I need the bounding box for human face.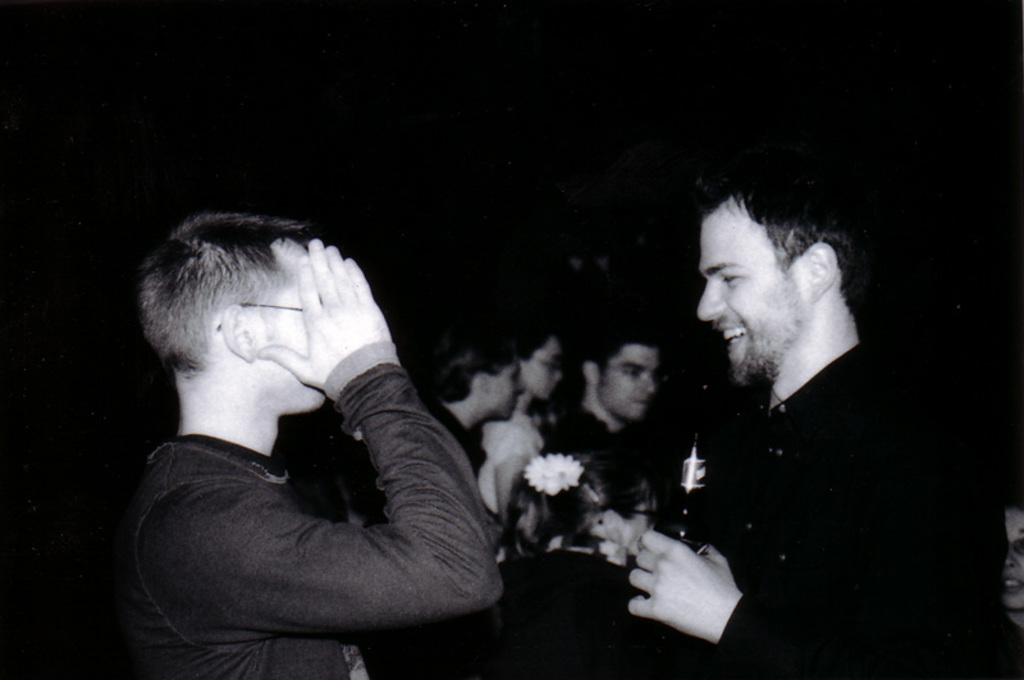
Here it is: (left=694, top=188, right=814, bottom=388).
